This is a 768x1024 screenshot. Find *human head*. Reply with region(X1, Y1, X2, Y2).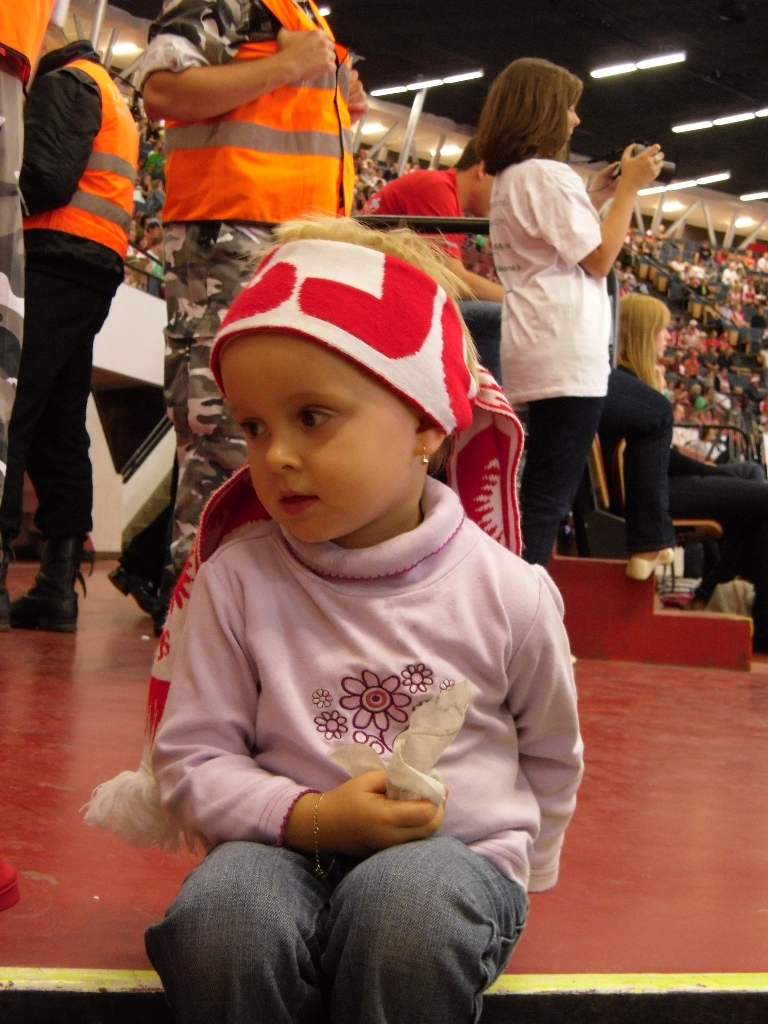
region(450, 136, 497, 225).
